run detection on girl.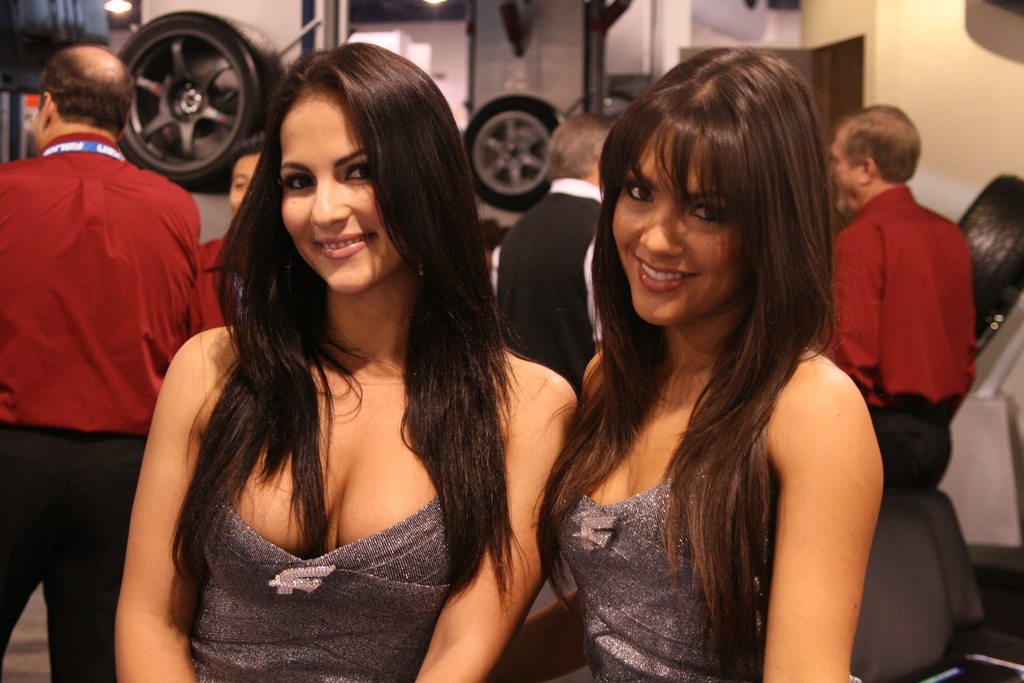
Result: bbox(535, 47, 888, 680).
